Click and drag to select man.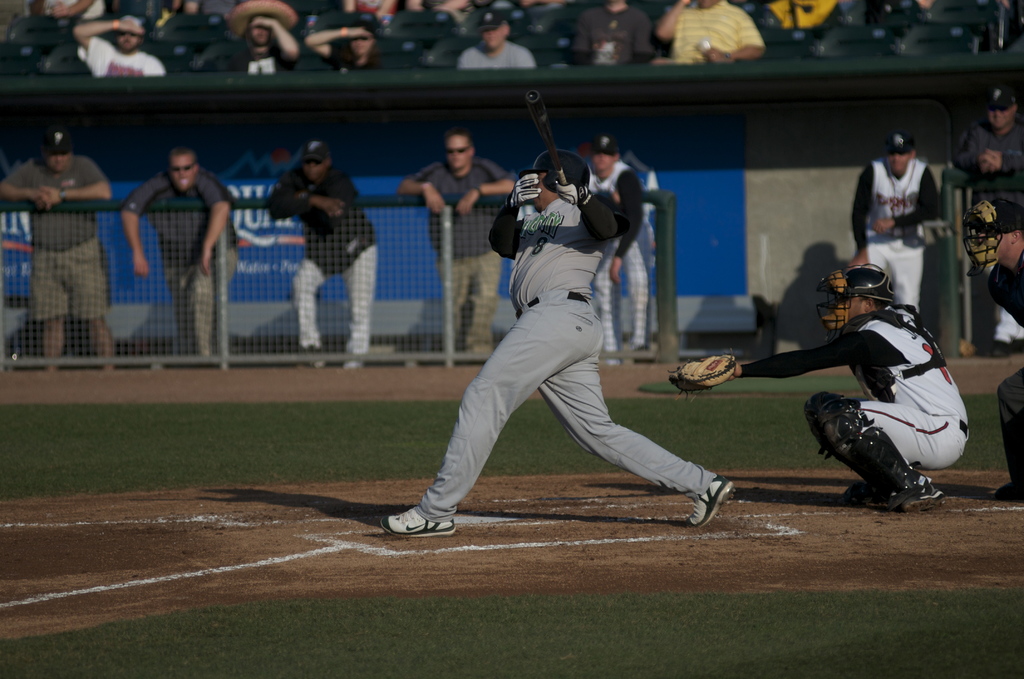
Selection: crop(751, 256, 980, 519).
